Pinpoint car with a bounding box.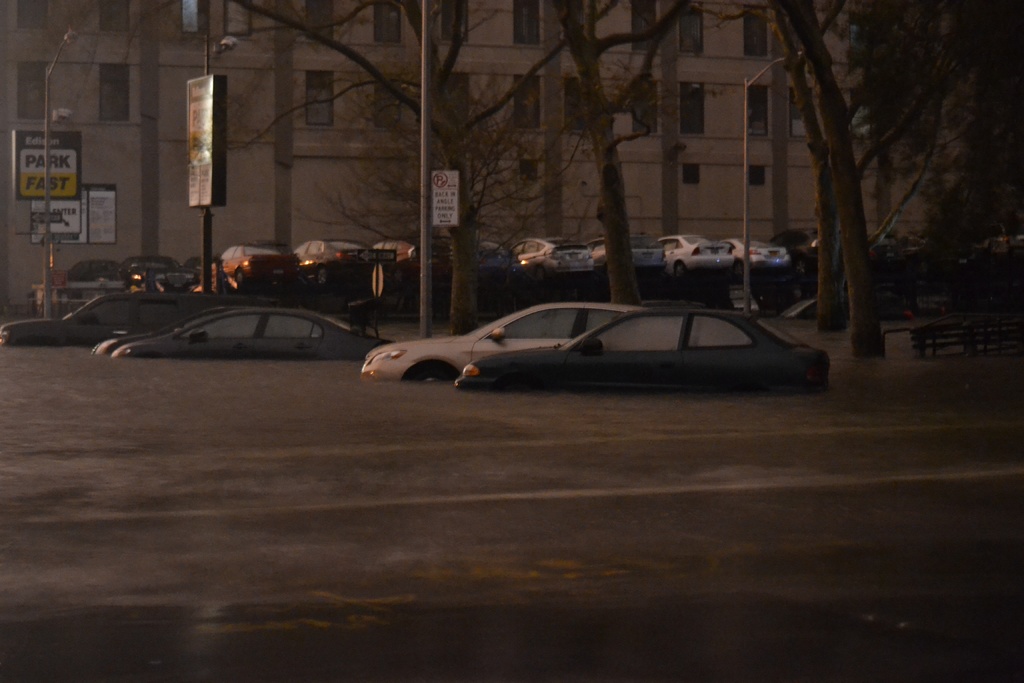
left=0, top=292, right=261, bottom=347.
